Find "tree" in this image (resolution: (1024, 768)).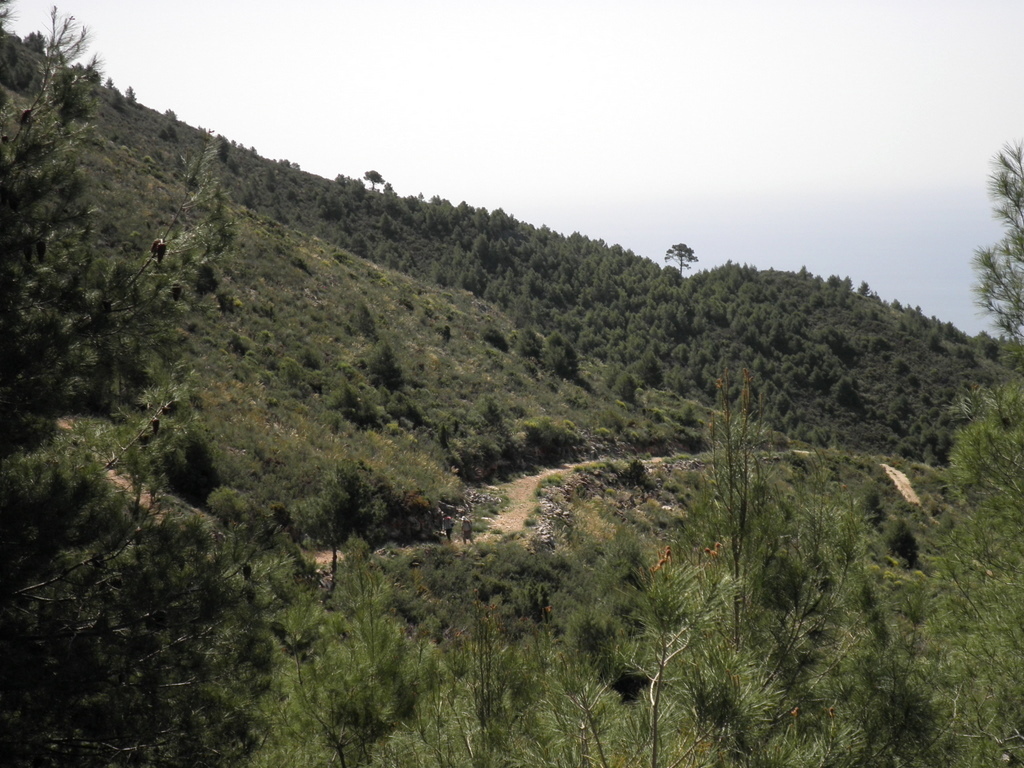
left=124, top=90, right=138, bottom=104.
